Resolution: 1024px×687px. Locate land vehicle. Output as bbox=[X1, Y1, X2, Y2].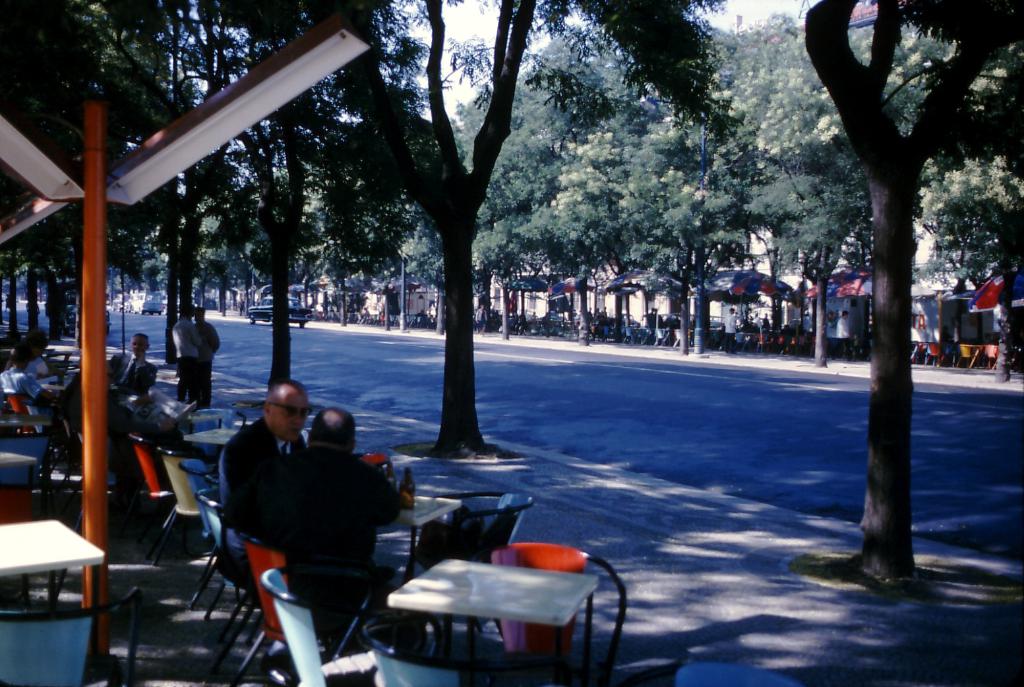
bbox=[109, 292, 130, 311].
